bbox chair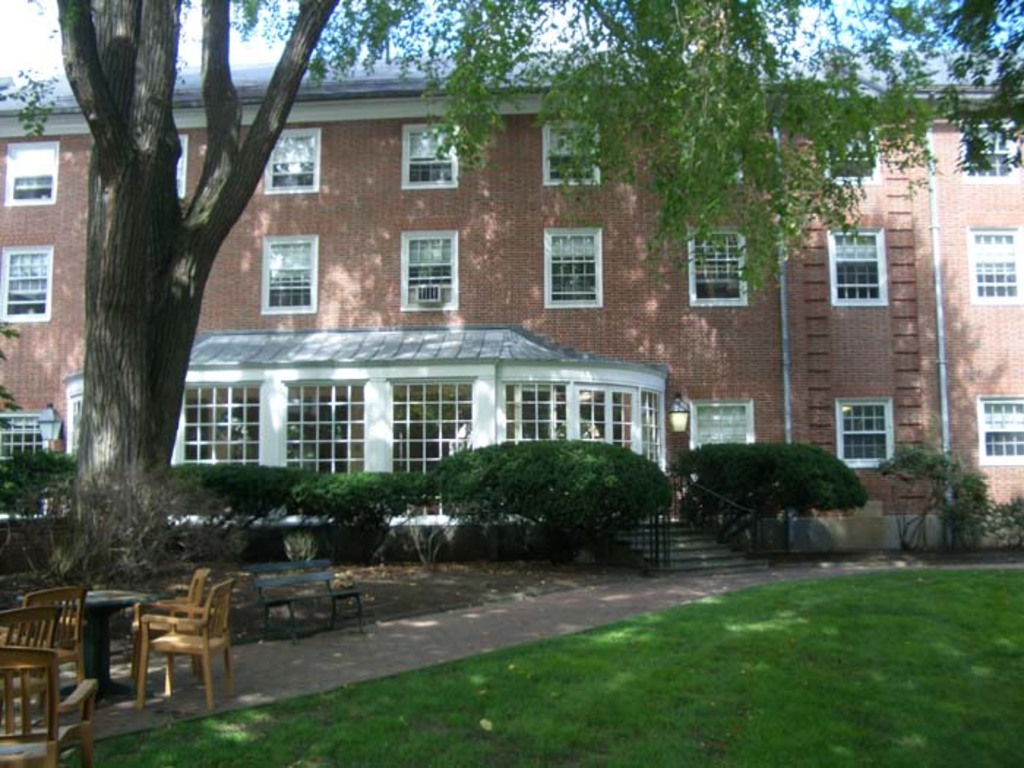
region(0, 603, 59, 726)
